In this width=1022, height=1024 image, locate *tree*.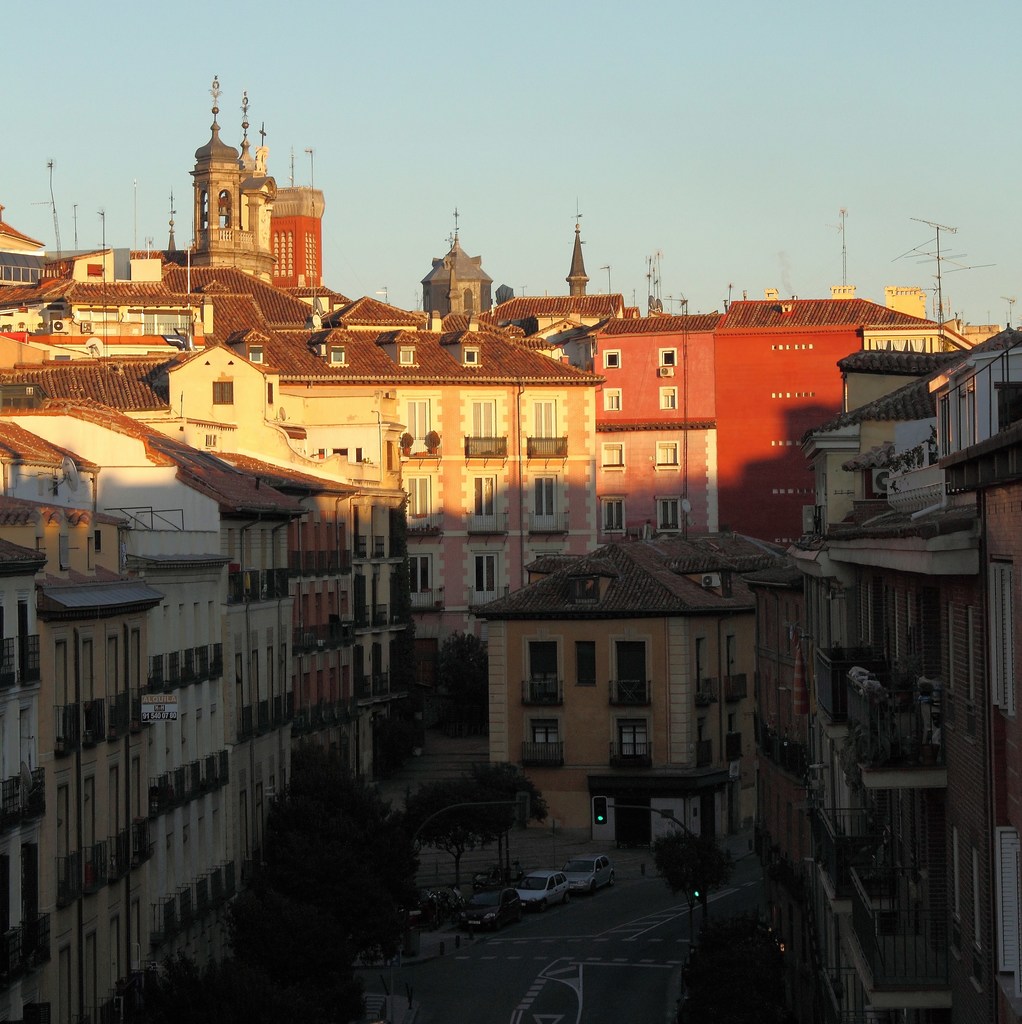
Bounding box: [left=651, top=834, right=722, bottom=893].
